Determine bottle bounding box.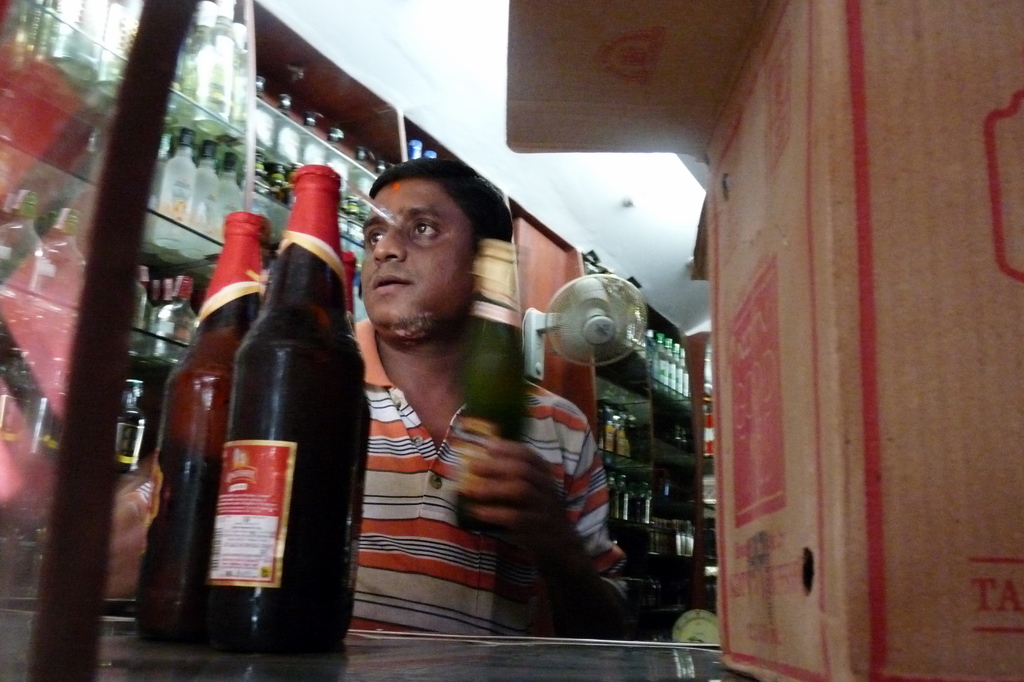
Determined: l=396, t=124, r=427, b=169.
